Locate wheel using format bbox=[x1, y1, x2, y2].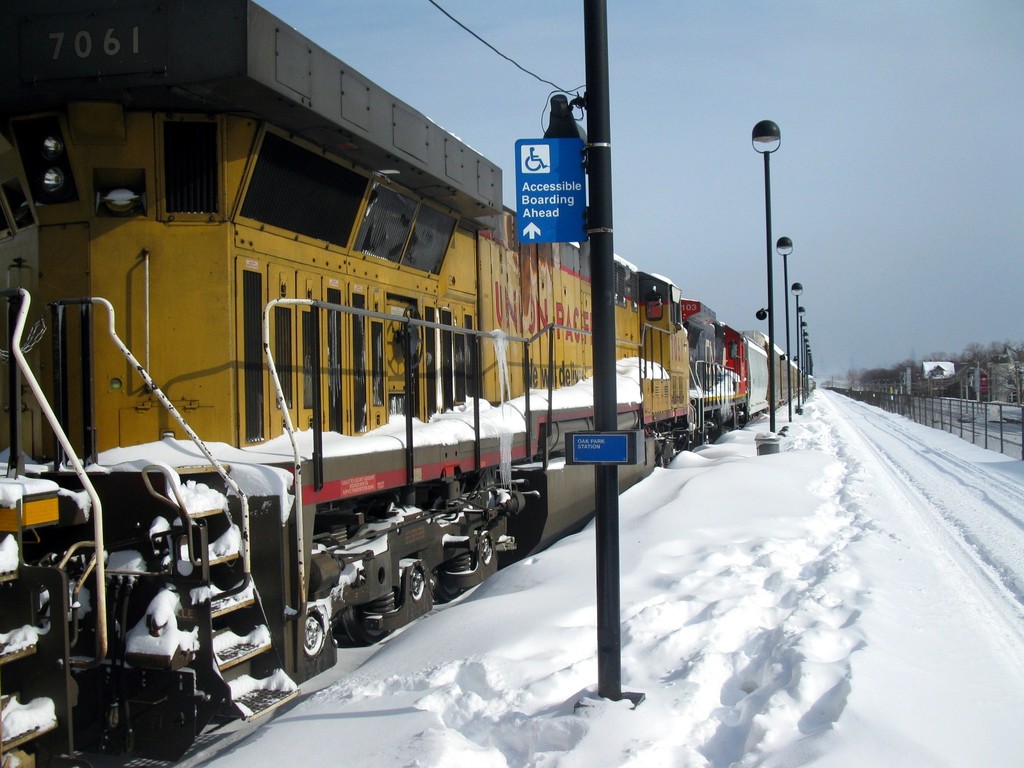
bbox=[341, 603, 388, 644].
